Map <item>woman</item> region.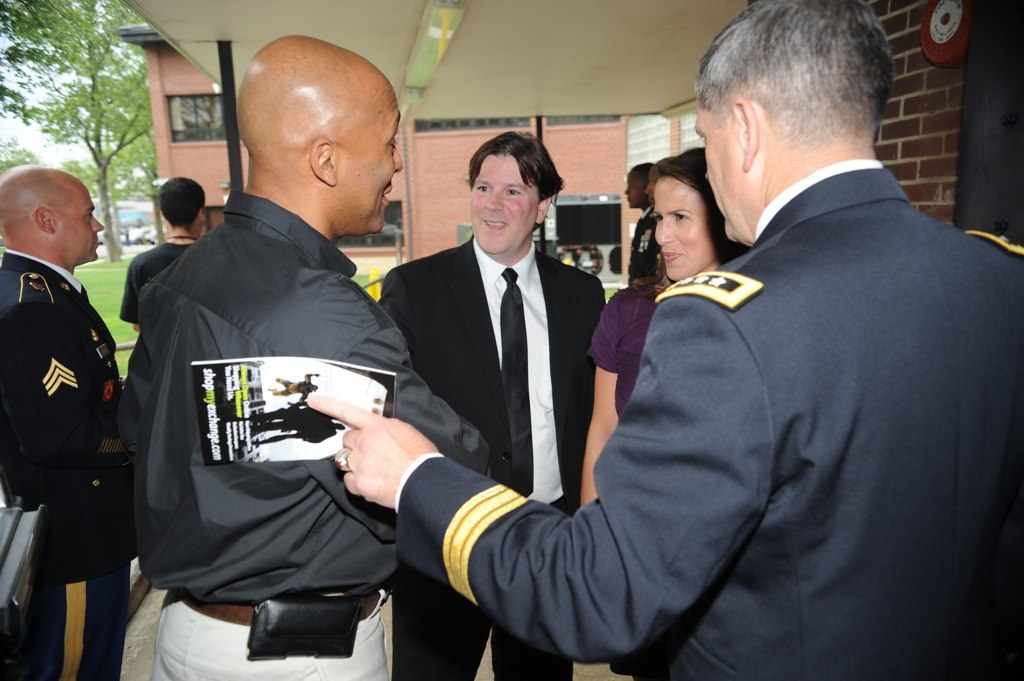
Mapped to bbox(578, 144, 756, 507).
